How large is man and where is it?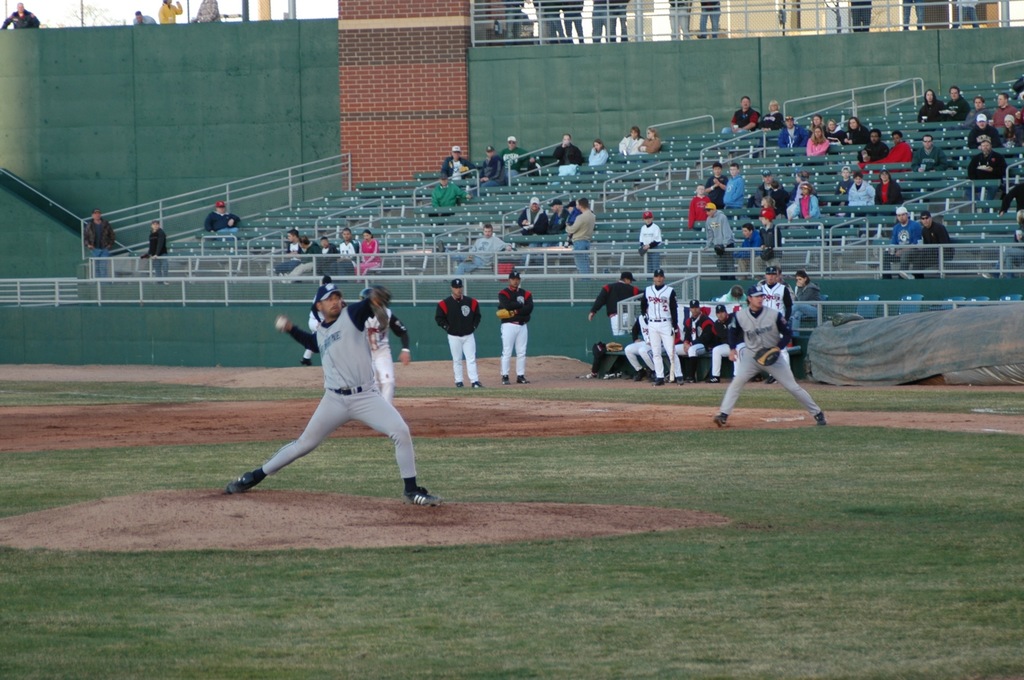
Bounding box: (635,262,687,388).
